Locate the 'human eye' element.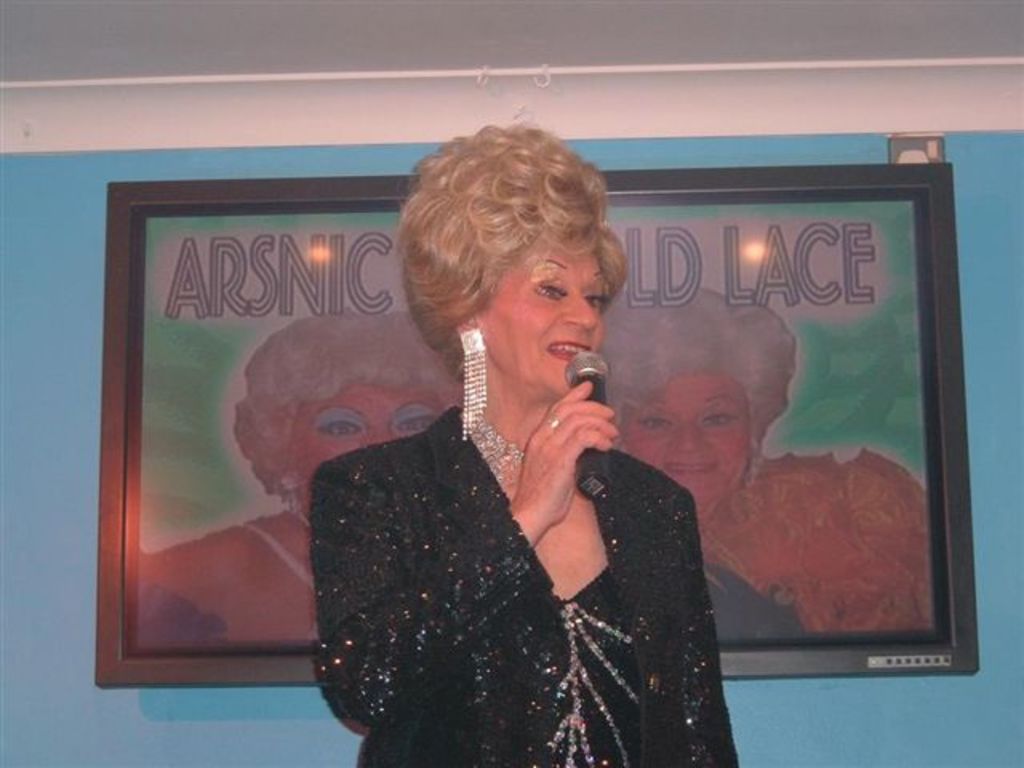
Element bbox: <bbox>395, 408, 438, 434</bbox>.
